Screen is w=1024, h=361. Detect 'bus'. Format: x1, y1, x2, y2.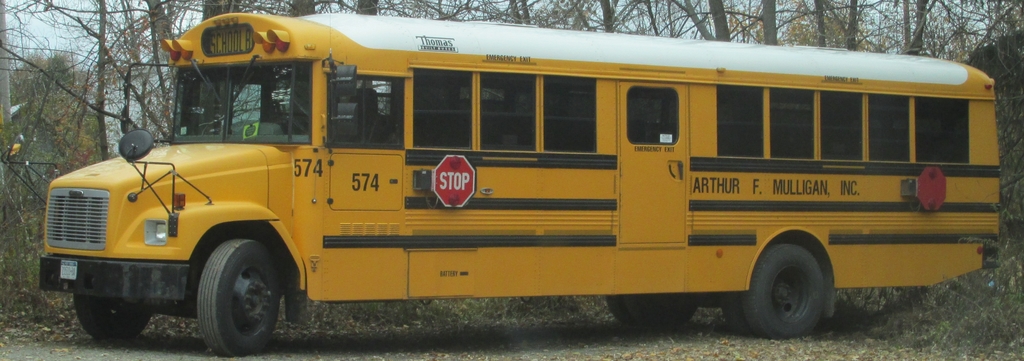
0, 6, 1002, 355.
